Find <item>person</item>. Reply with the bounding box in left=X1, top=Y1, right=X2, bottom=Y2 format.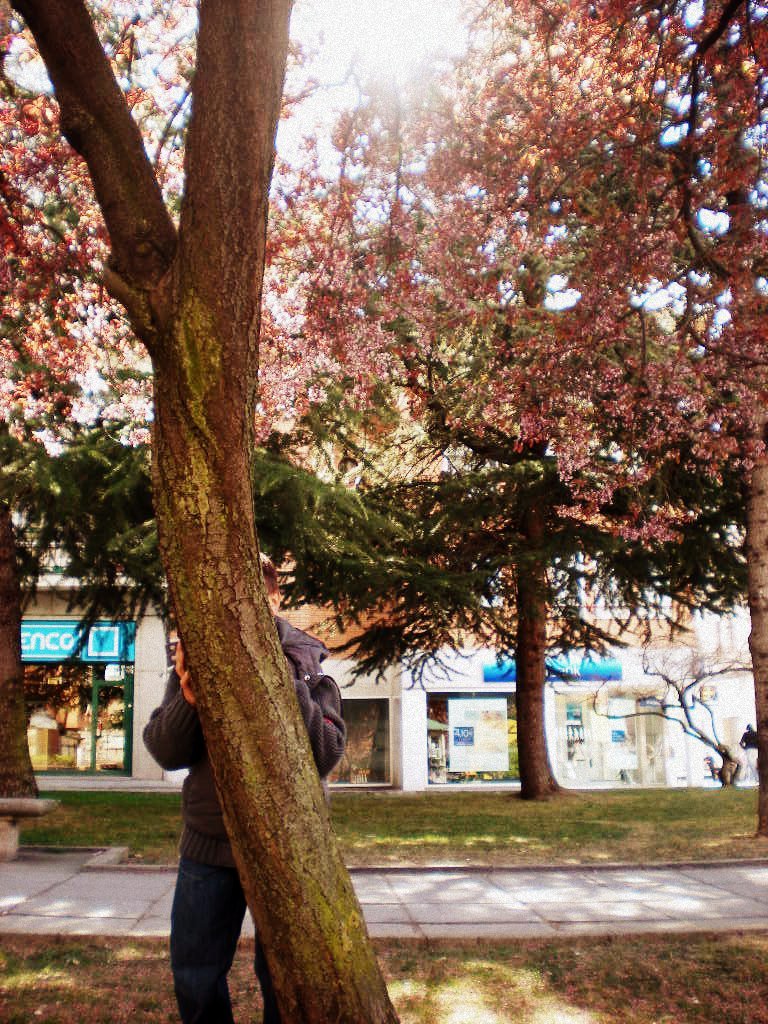
left=143, top=537, right=349, bottom=1019.
